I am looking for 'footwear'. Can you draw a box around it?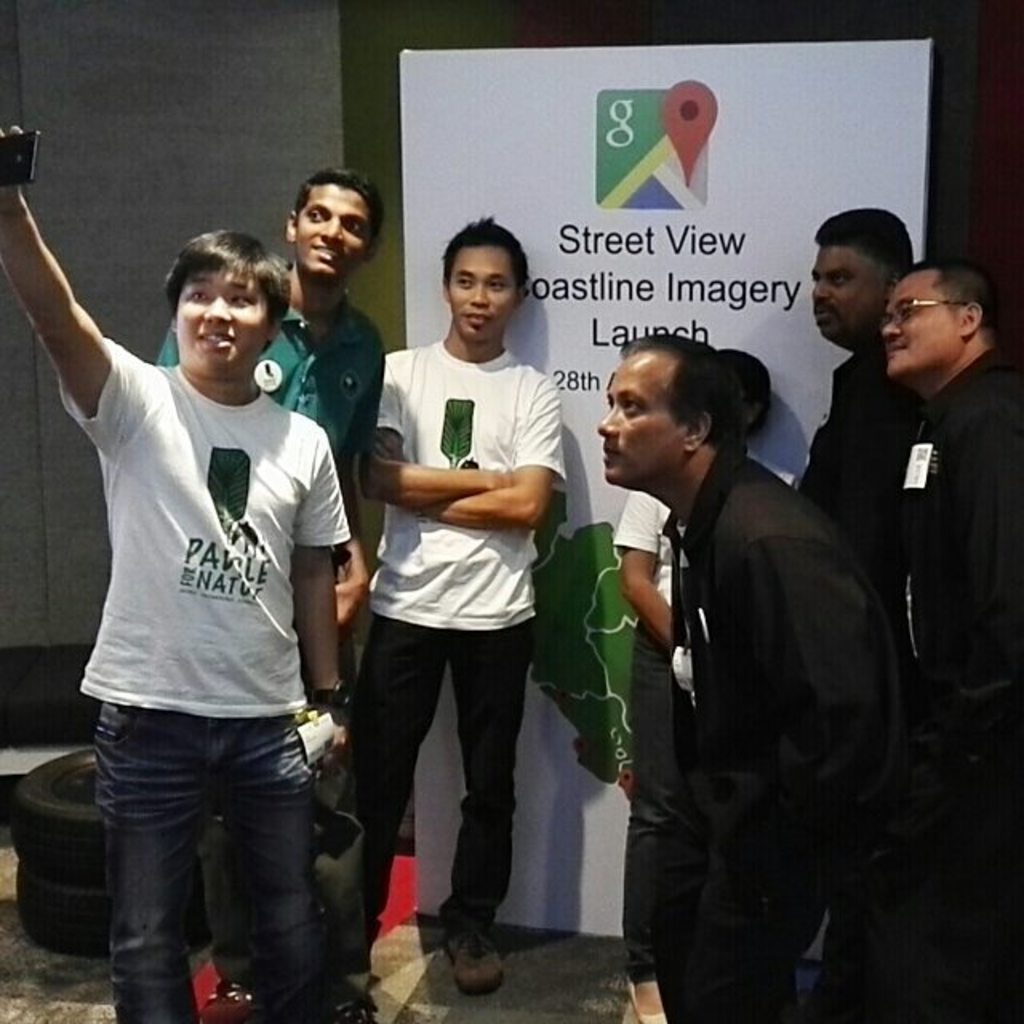
Sure, the bounding box is 437,939,499,997.
